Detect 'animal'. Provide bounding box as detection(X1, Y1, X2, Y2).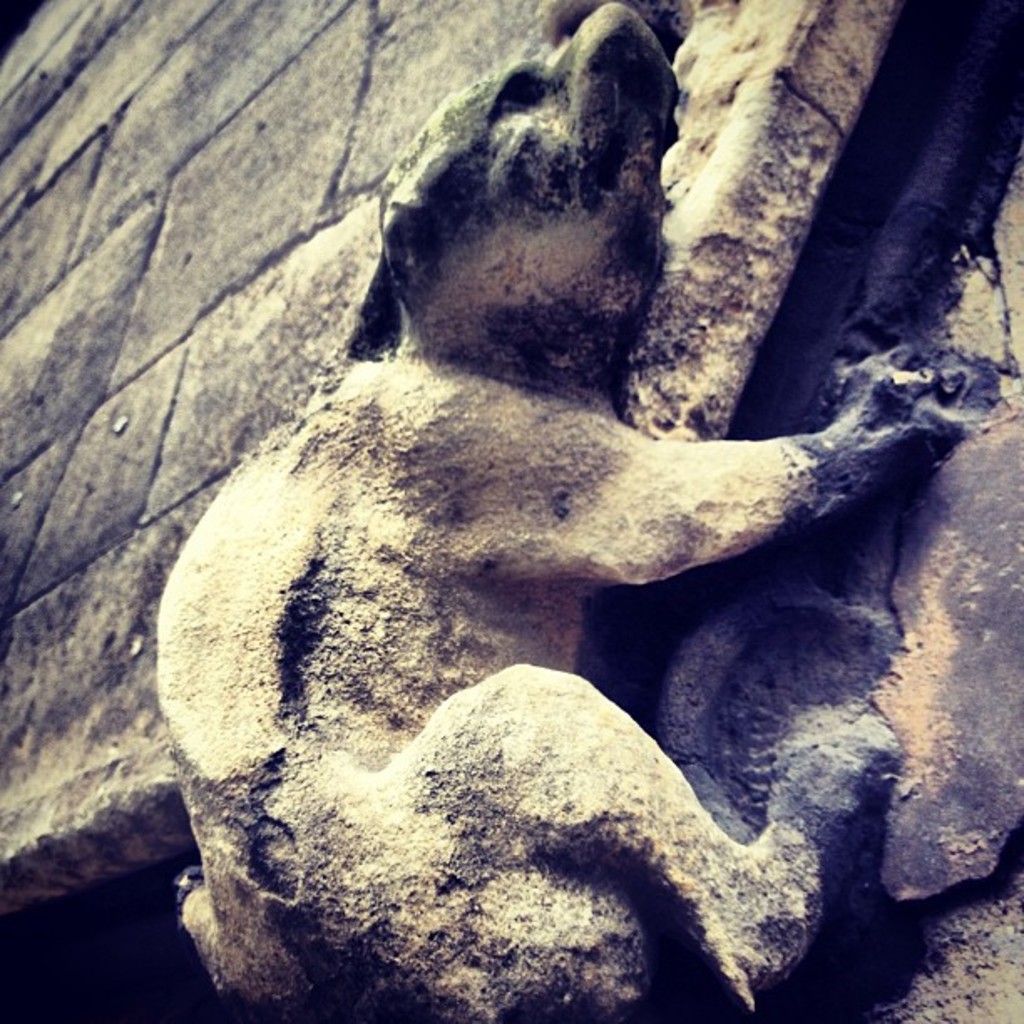
detection(156, 0, 944, 1022).
